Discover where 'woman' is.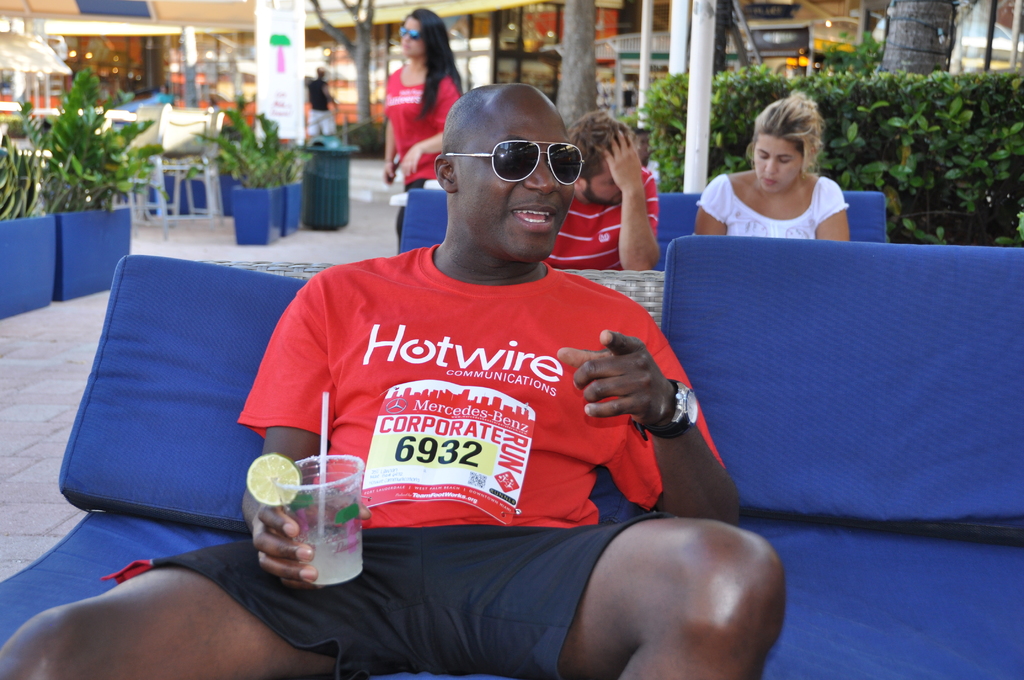
Discovered at bbox=(700, 97, 869, 257).
